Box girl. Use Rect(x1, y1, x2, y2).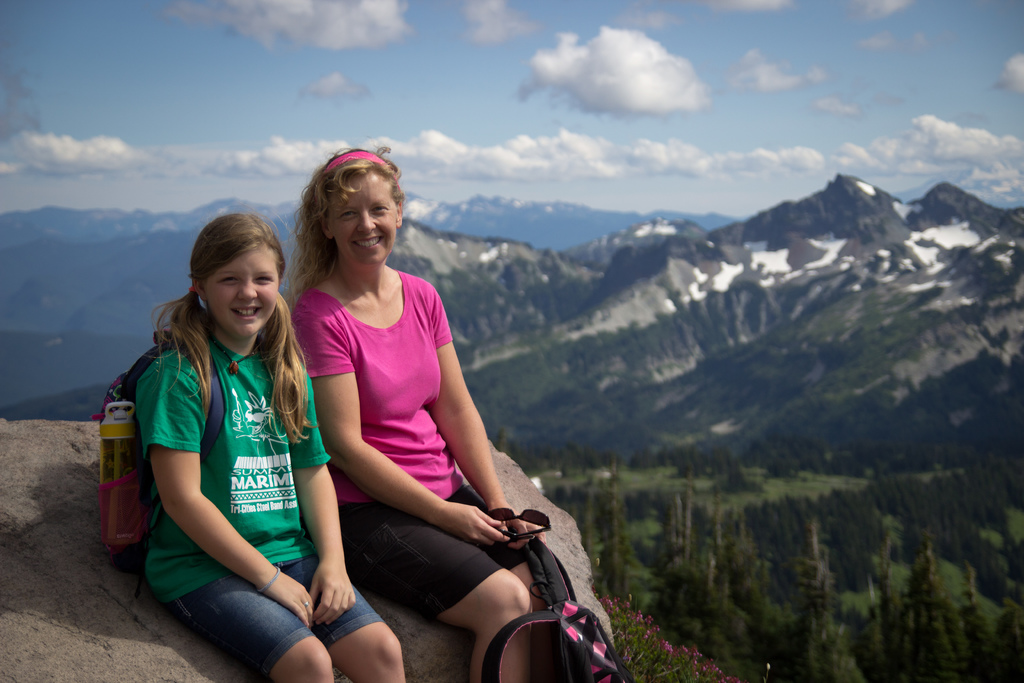
Rect(136, 214, 413, 682).
